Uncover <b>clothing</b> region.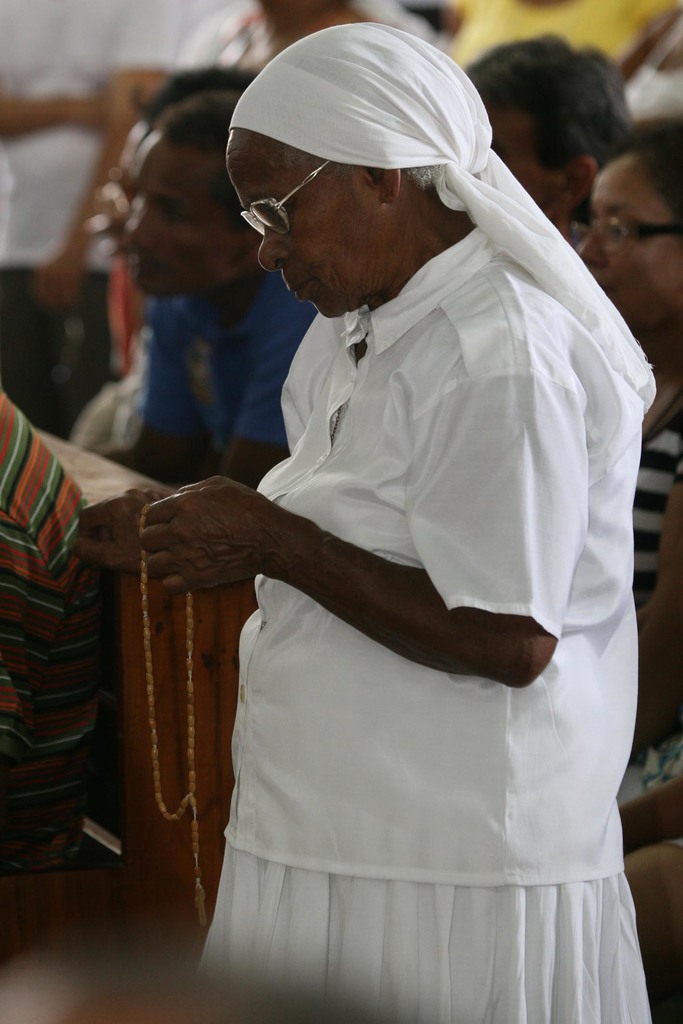
Uncovered: locate(0, 381, 111, 954).
